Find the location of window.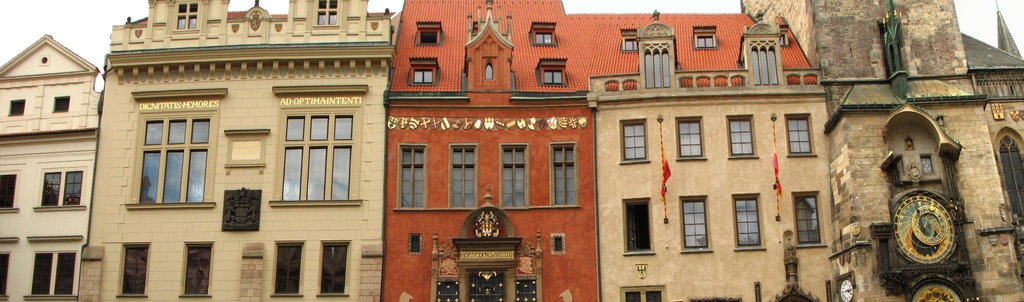
Location: [309,240,354,296].
